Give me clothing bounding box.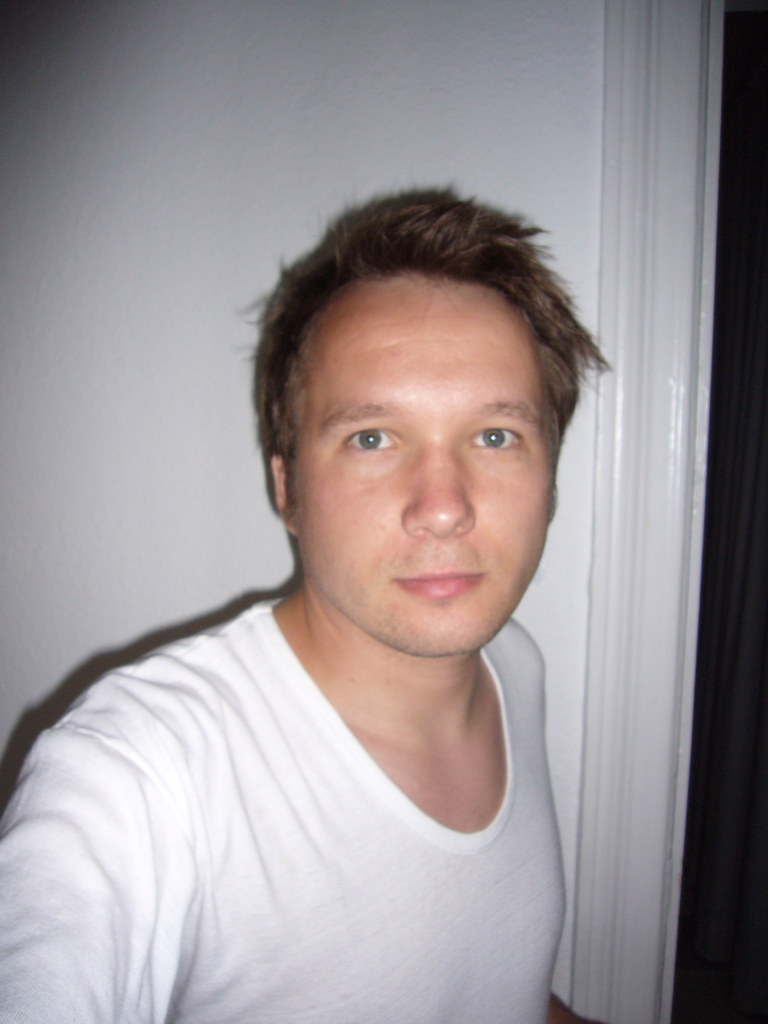
[left=34, top=552, right=616, bottom=1013].
